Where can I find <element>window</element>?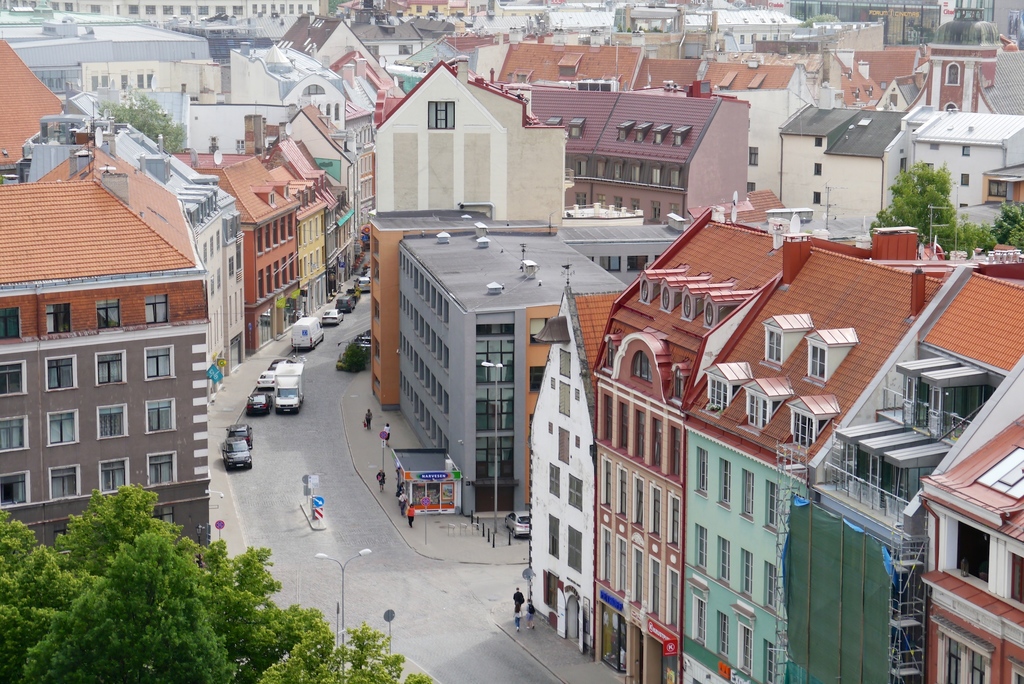
You can find it at 594:449:680:549.
